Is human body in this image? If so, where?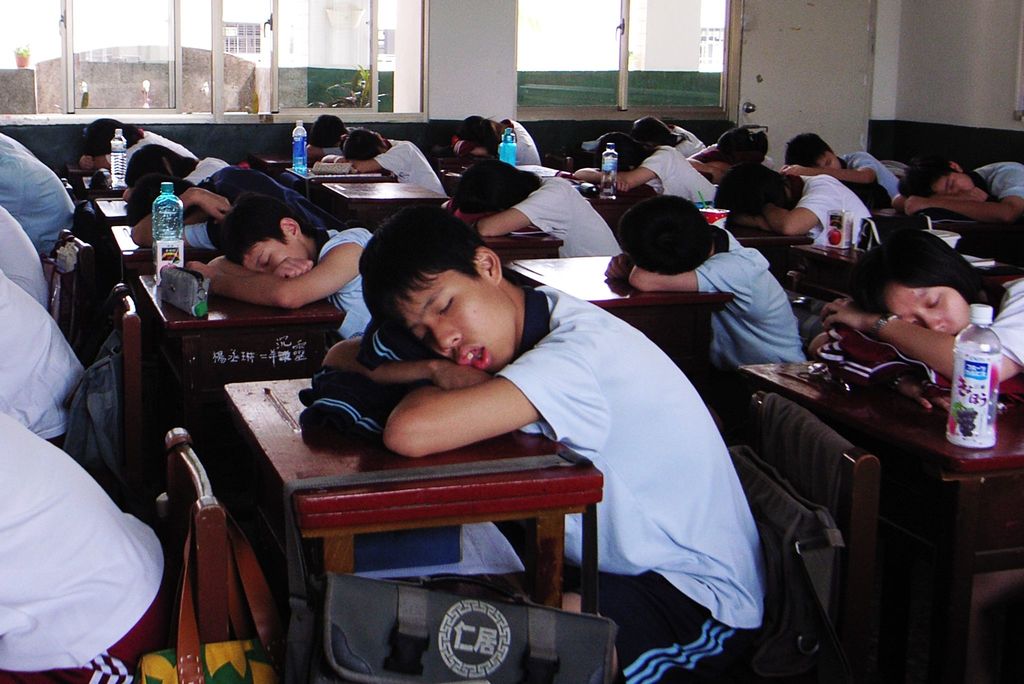
Yes, at x1=0, y1=133, x2=76, y2=252.
